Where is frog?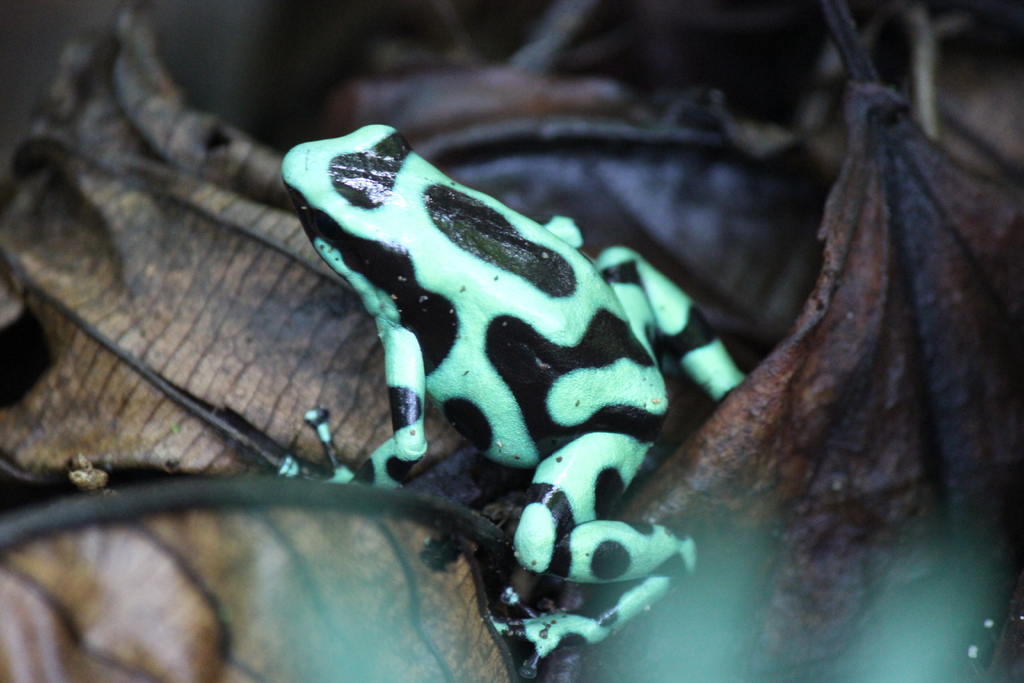
280, 120, 742, 679.
